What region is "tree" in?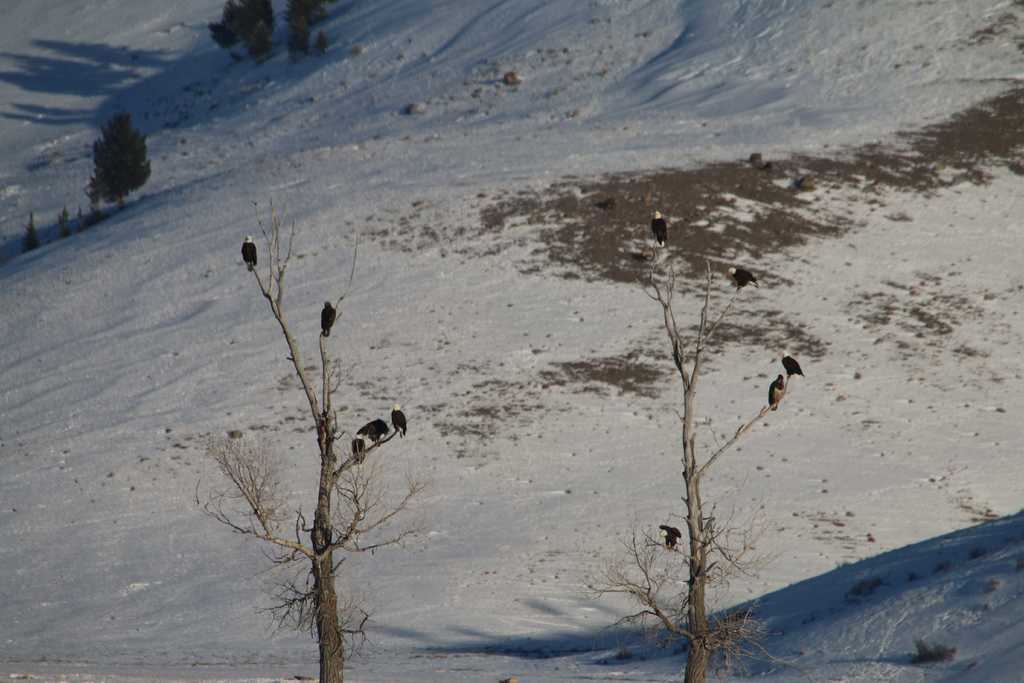
[91,113,158,205].
